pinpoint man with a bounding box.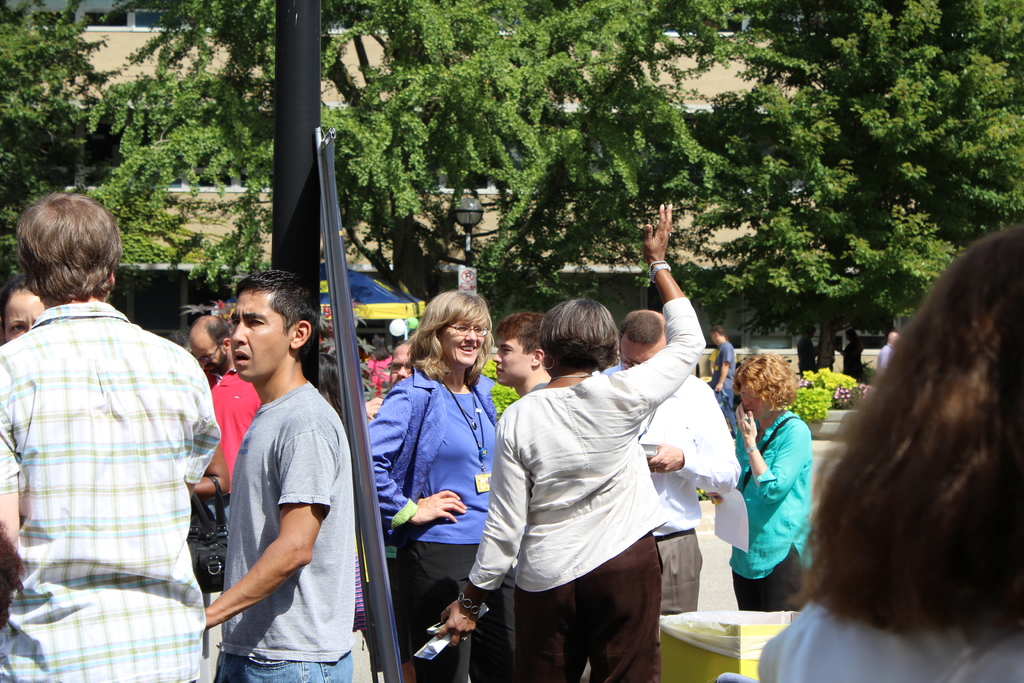
707:325:734:417.
